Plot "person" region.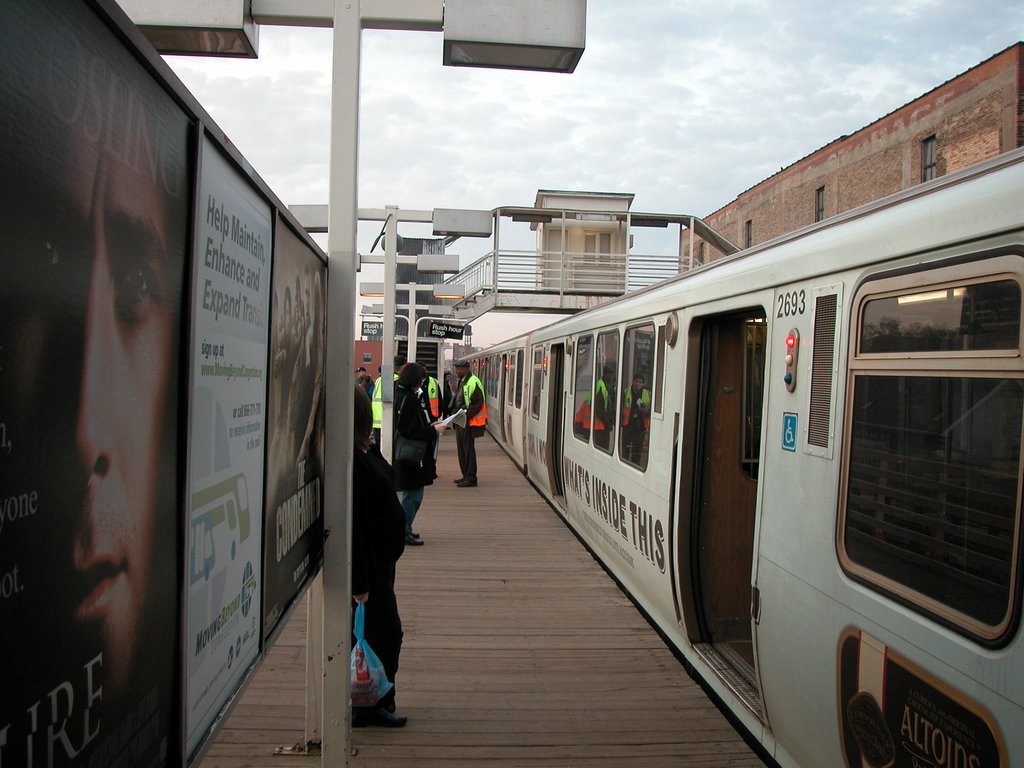
Plotted at [449,359,488,488].
